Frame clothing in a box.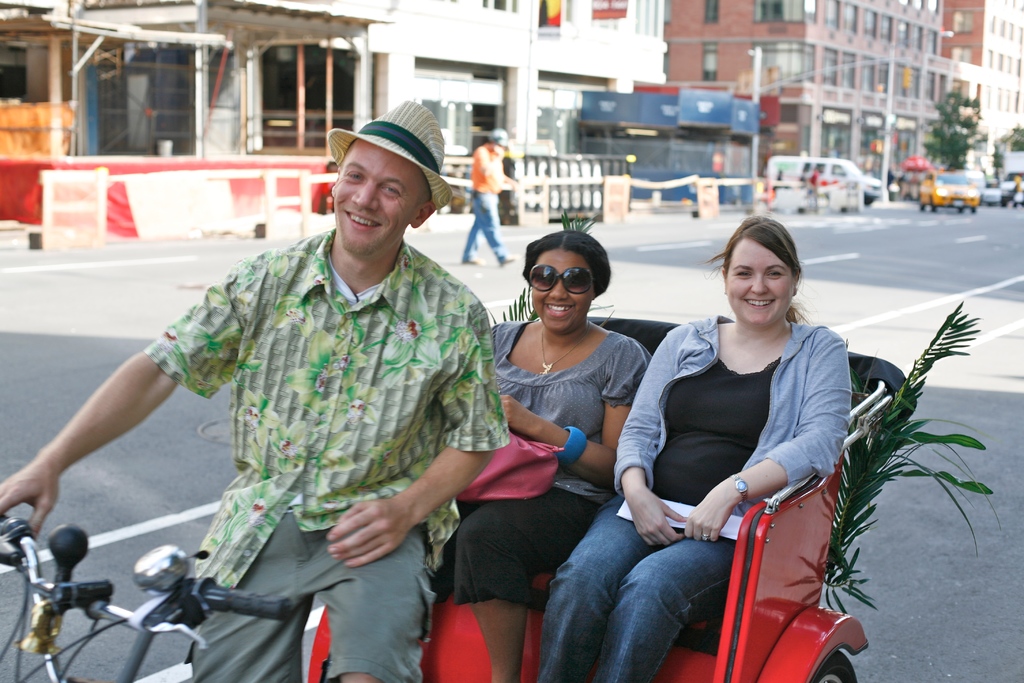
l=461, t=136, r=513, b=270.
